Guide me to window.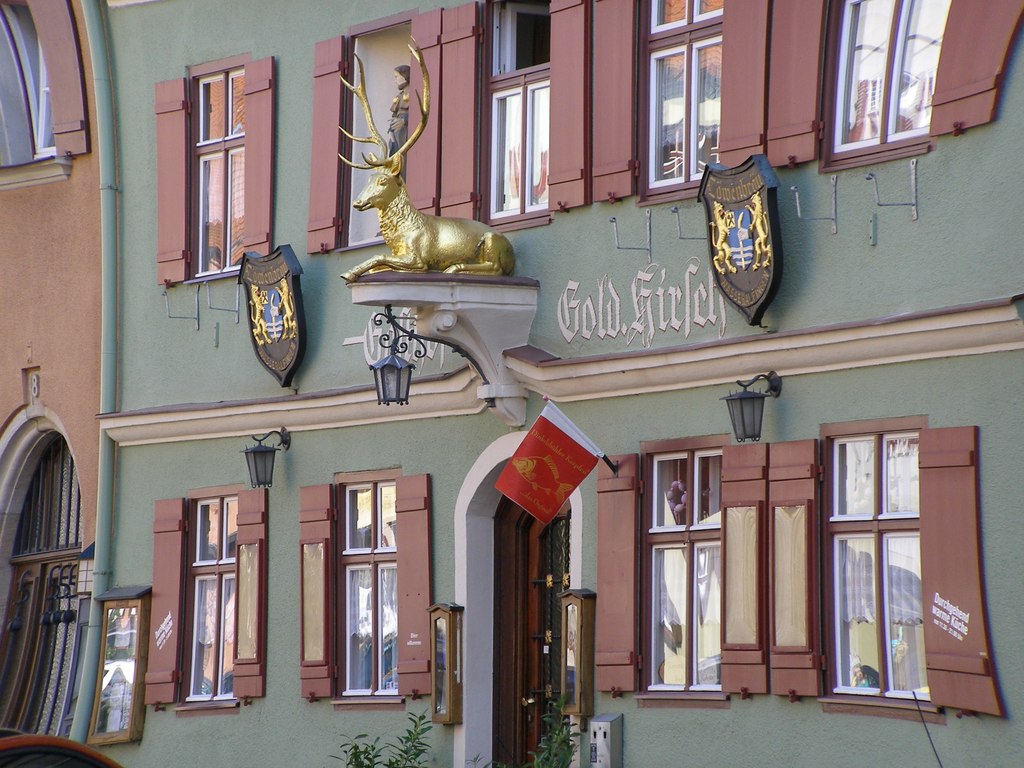
Guidance: pyautogui.locateOnScreen(593, 438, 837, 696).
